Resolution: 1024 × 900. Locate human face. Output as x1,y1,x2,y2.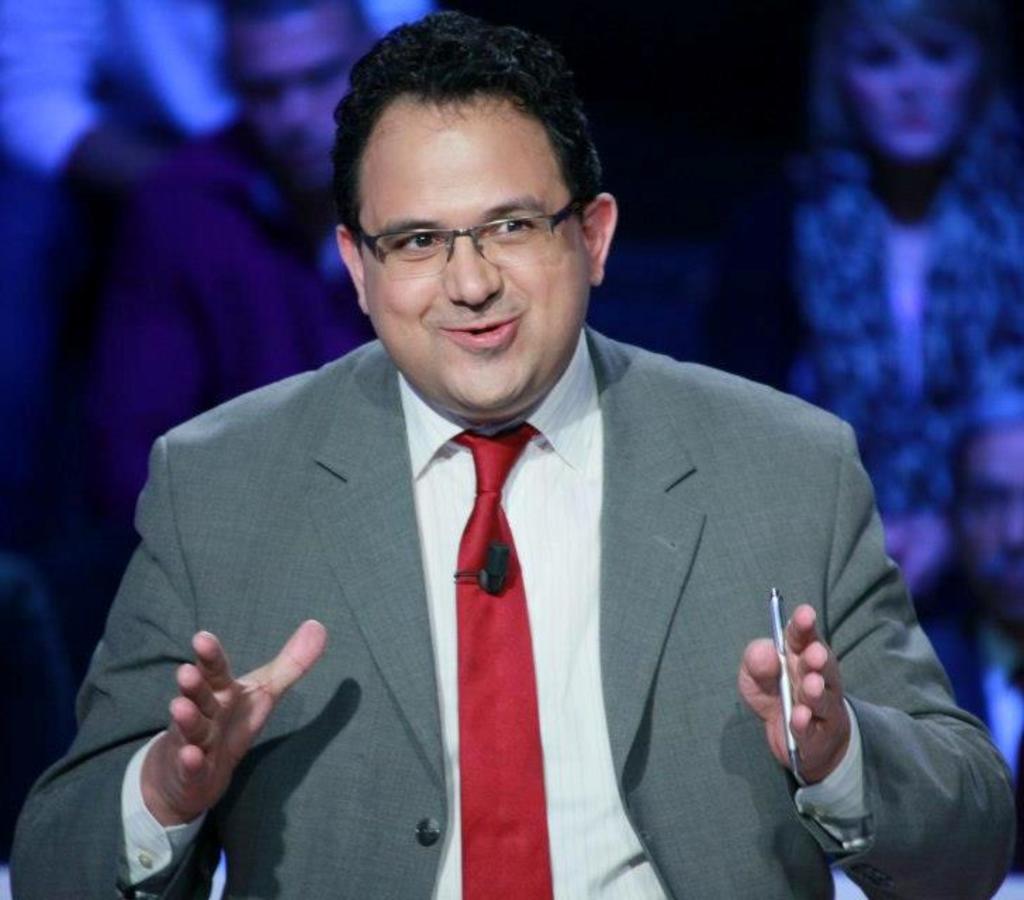
357,94,587,411.
